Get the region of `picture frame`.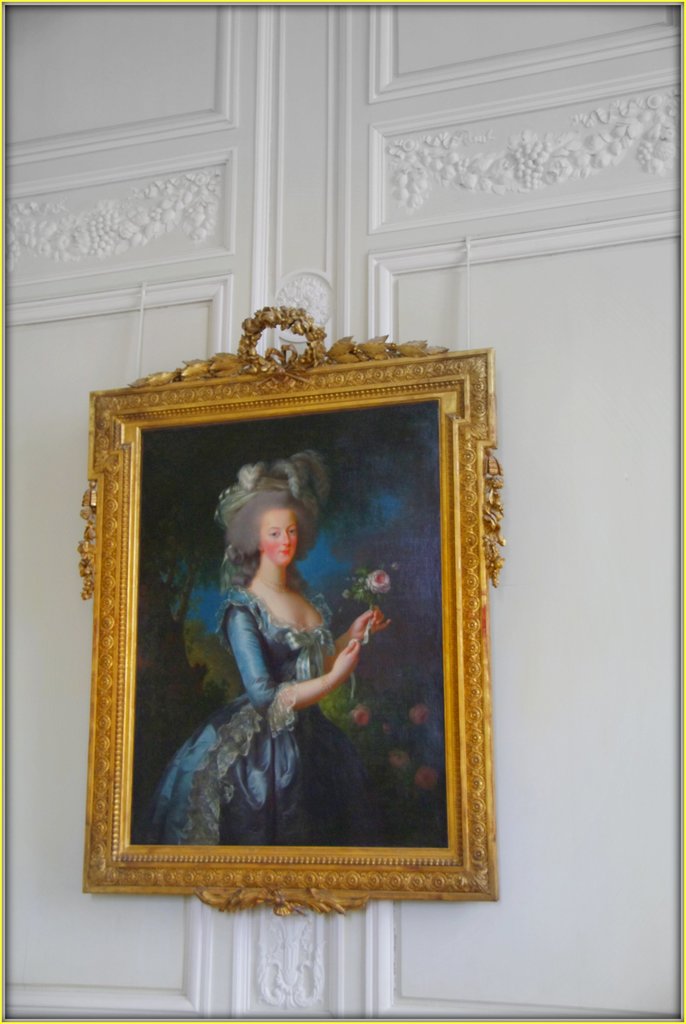
x1=84 y1=307 x2=507 y2=923.
